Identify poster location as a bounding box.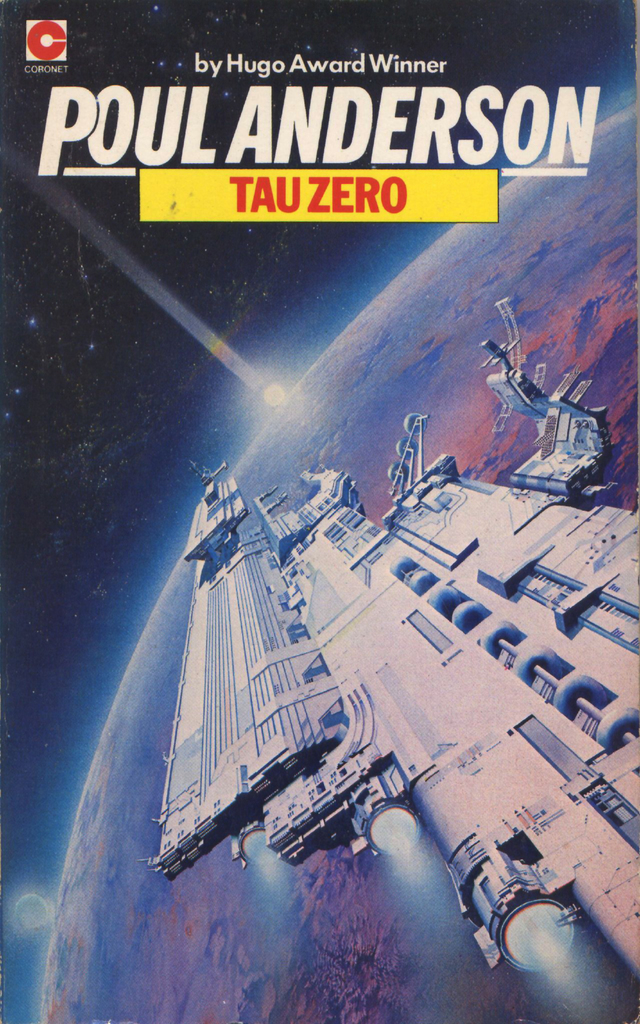
<box>1,0,639,1015</box>.
